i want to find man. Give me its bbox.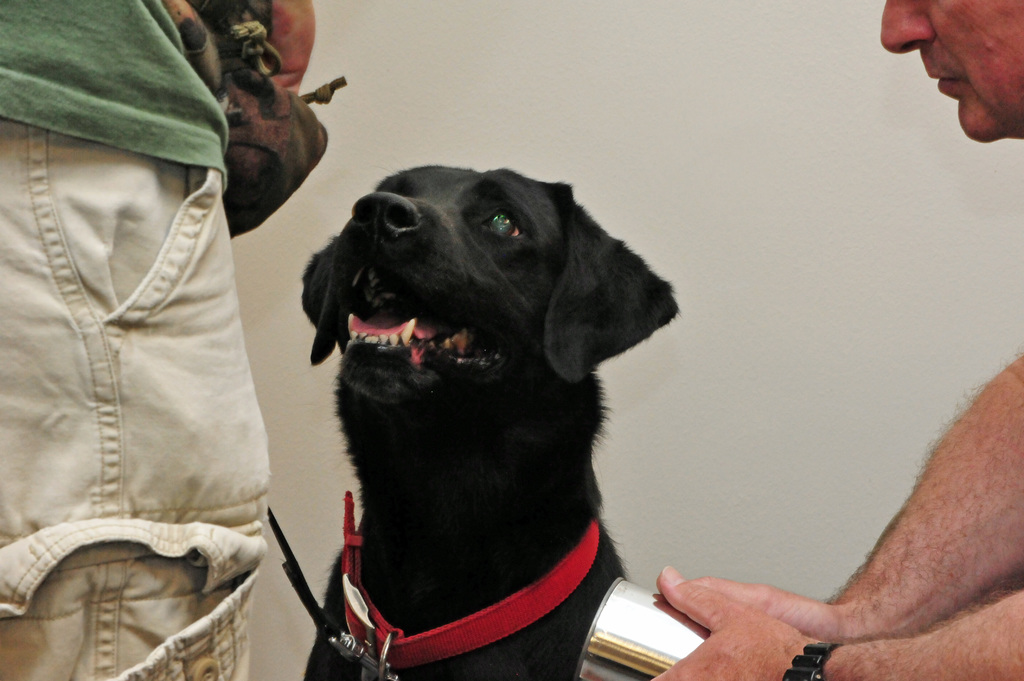
bbox=[0, 0, 319, 680].
